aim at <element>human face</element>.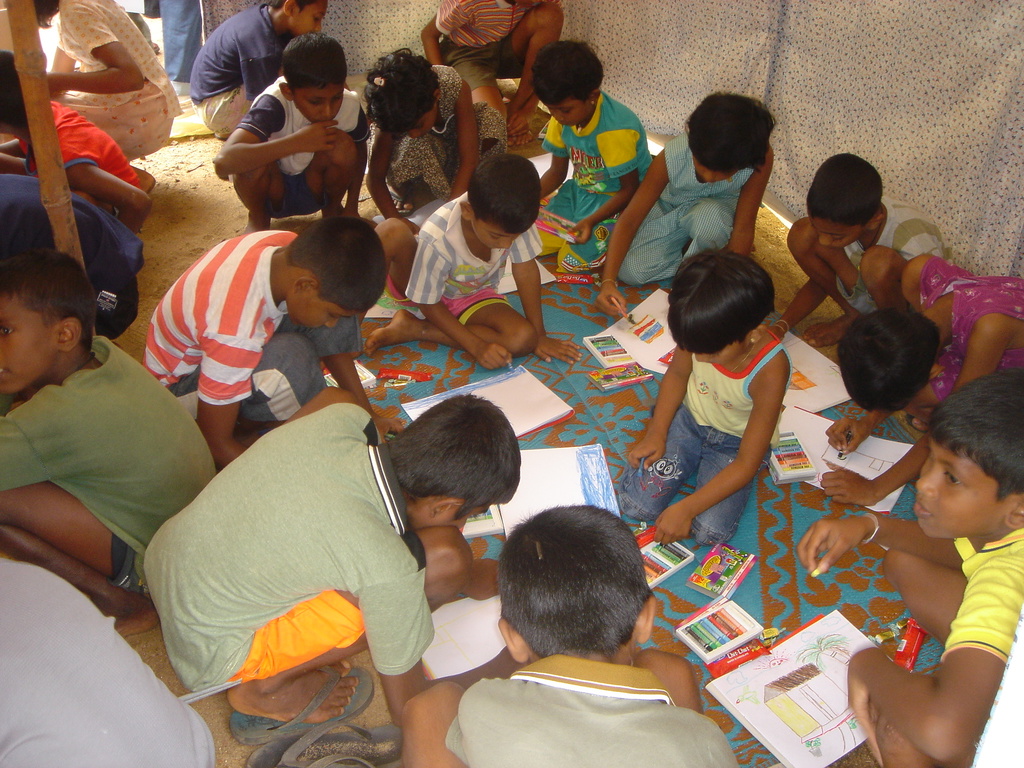
Aimed at x1=694, y1=159, x2=733, y2=182.
